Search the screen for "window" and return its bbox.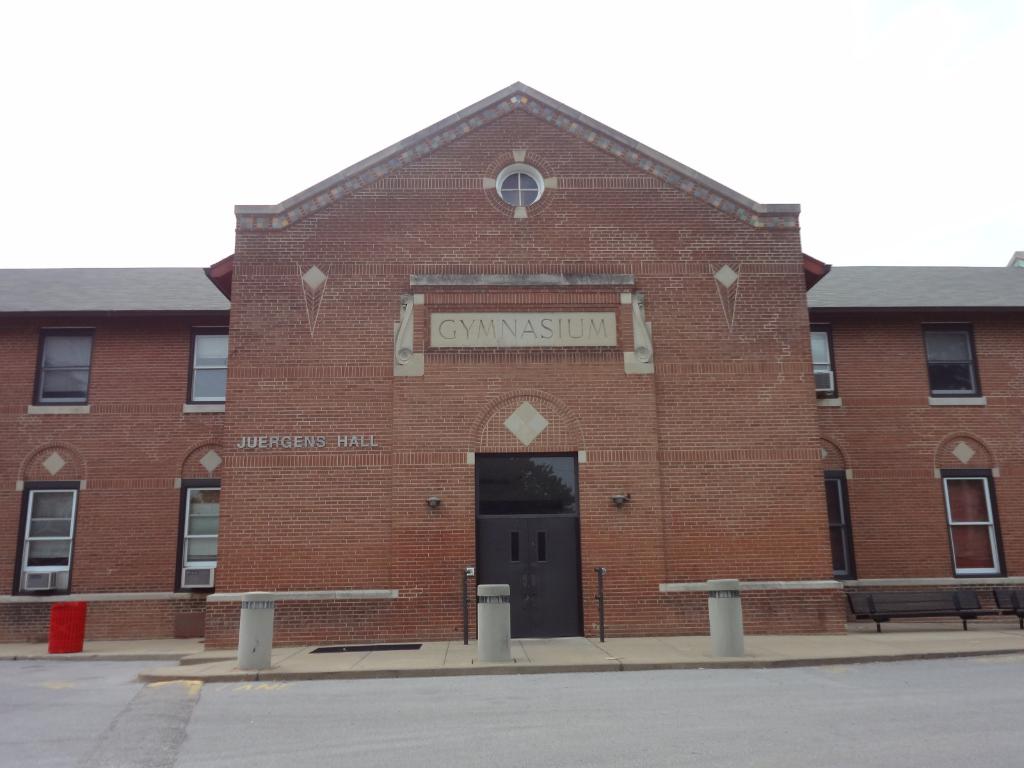
Found: <box>808,324,840,399</box>.
